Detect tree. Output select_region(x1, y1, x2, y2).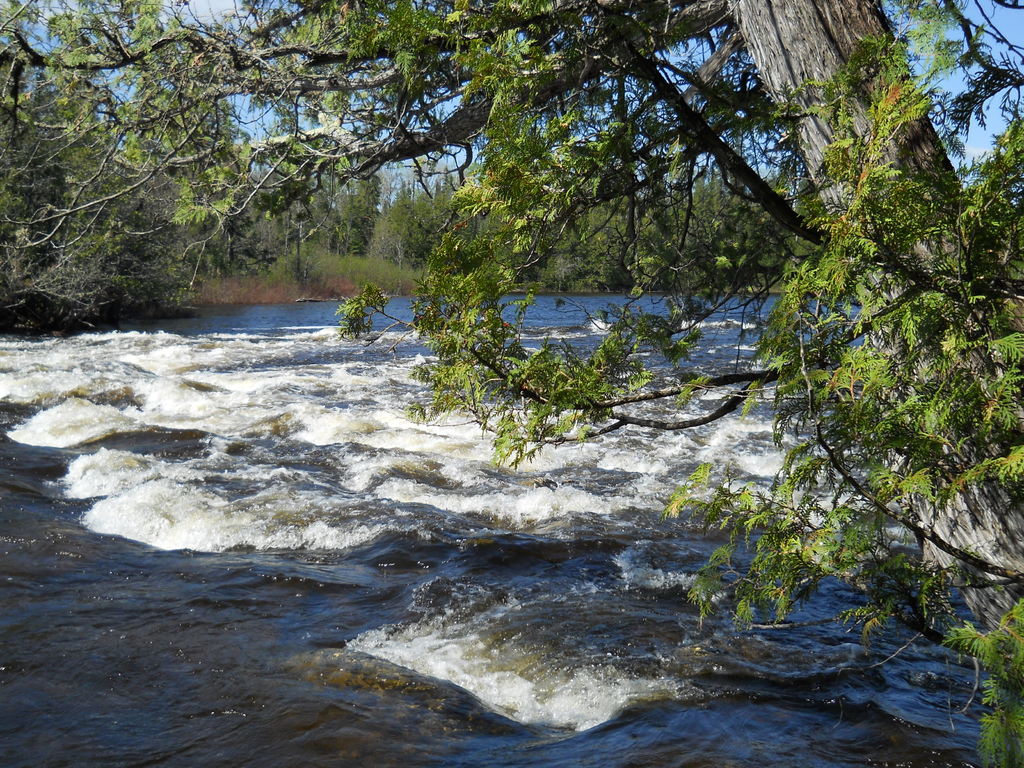
select_region(0, 0, 1023, 767).
